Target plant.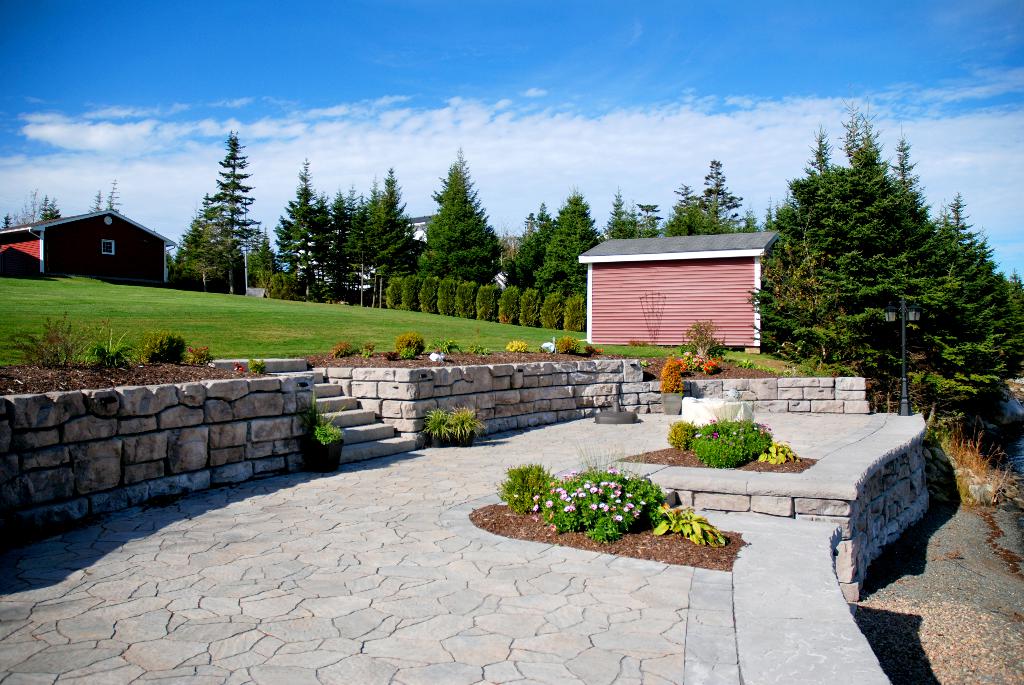
Target region: pyautogui.locateOnScreen(594, 347, 606, 358).
